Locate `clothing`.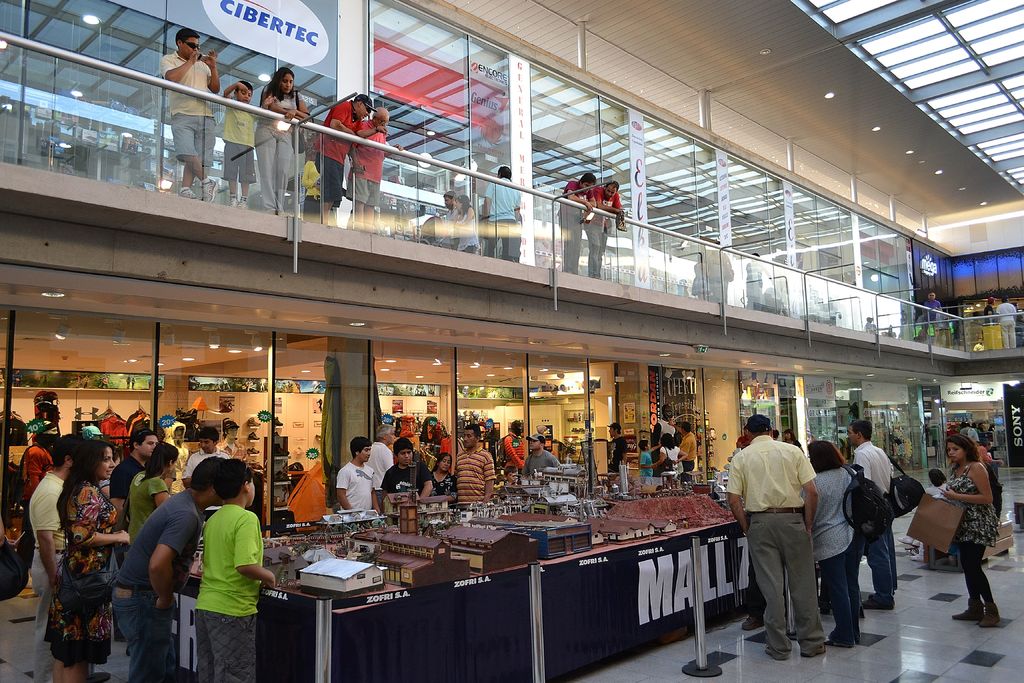
Bounding box: 426:467:458:501.
